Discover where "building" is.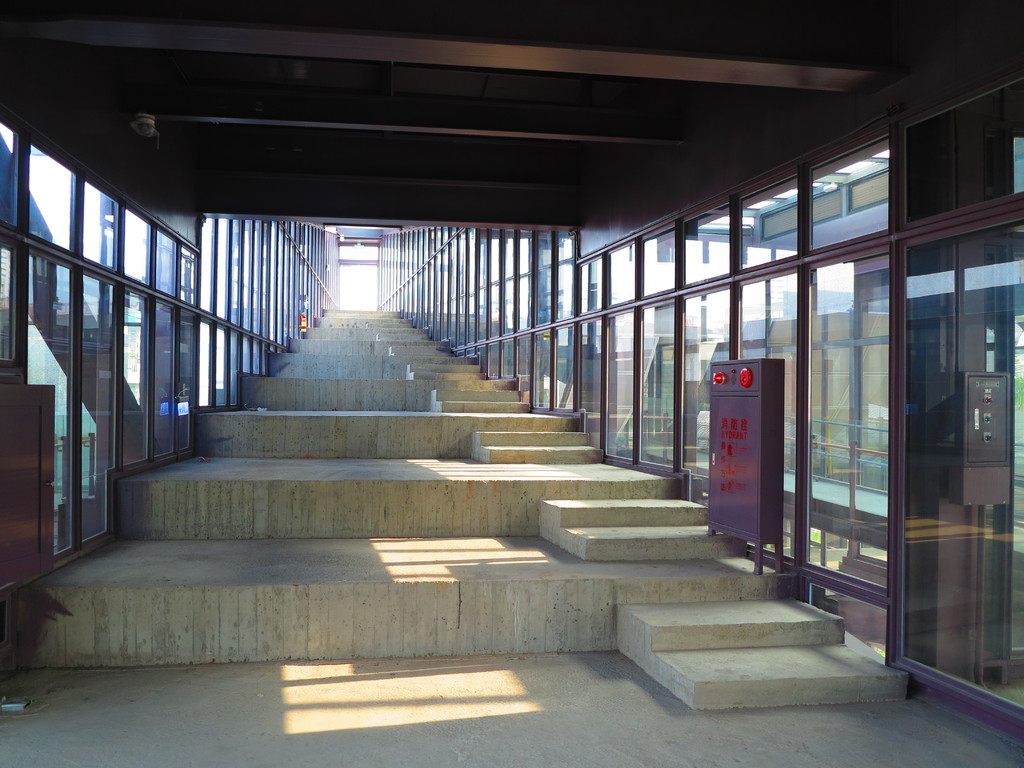
Discovered at bbox(0, 0, 1023, 767).
